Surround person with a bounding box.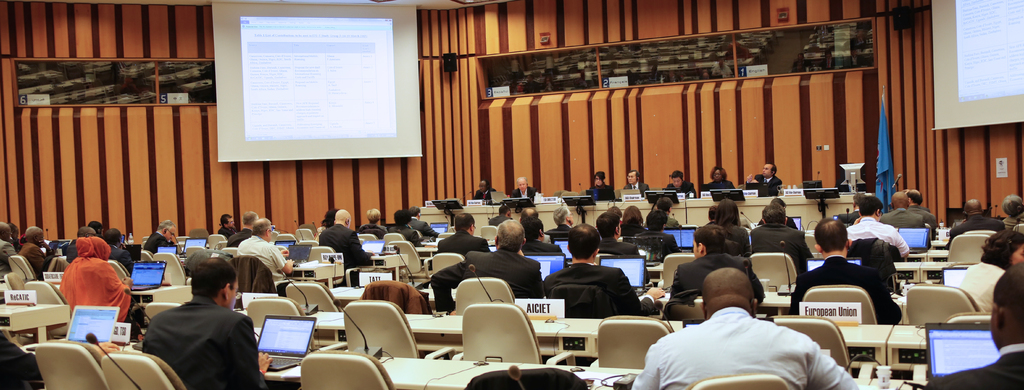
bbox=(18, 227, 56, 273).
